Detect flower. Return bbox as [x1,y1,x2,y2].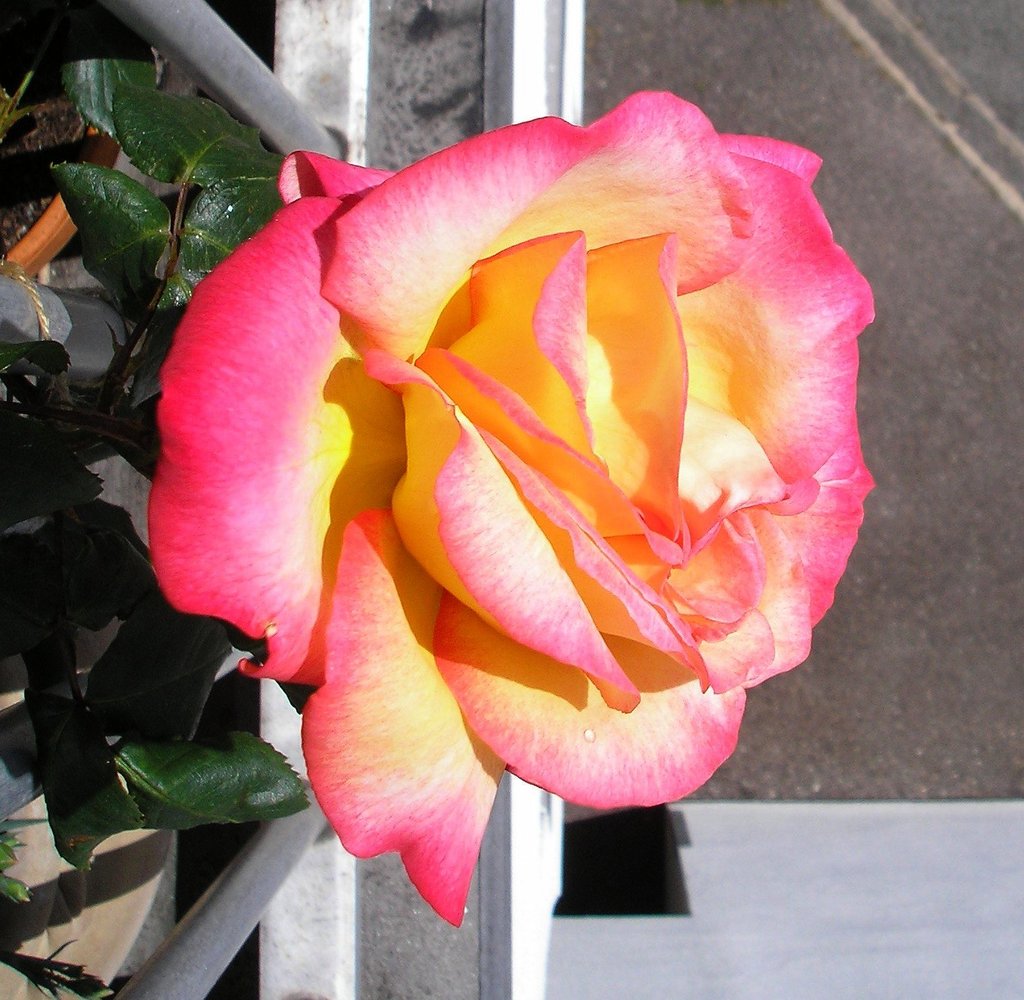
[144,75,899,823].
